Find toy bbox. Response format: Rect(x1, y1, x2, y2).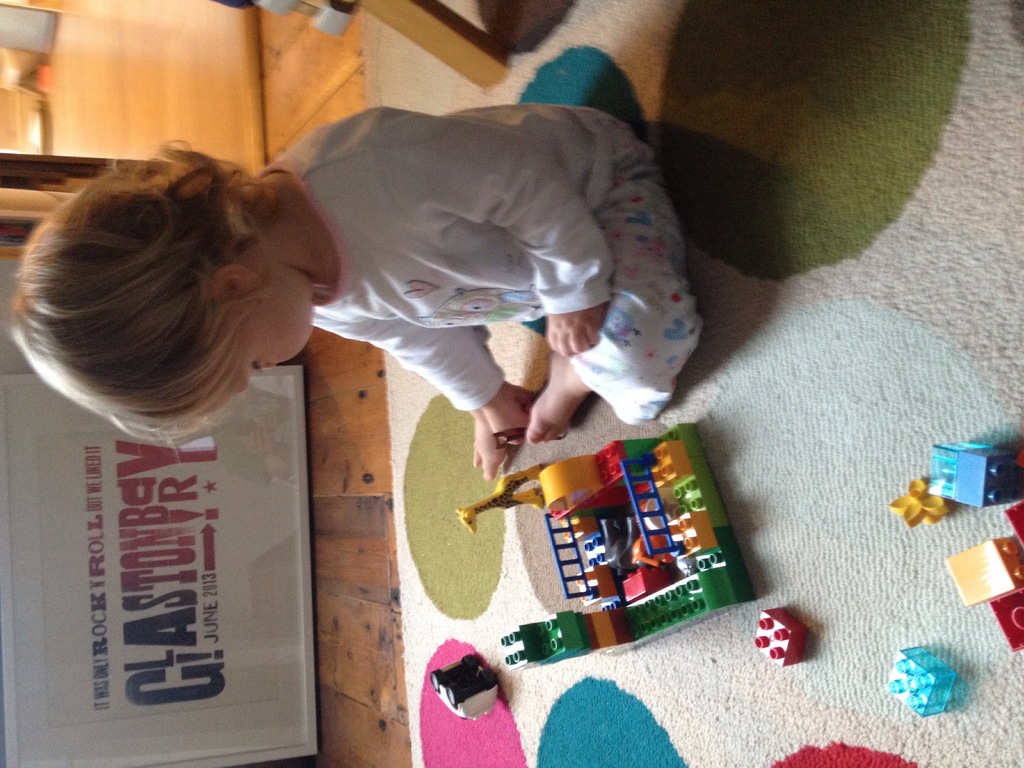
Rect(752, 607, 808, 664).
